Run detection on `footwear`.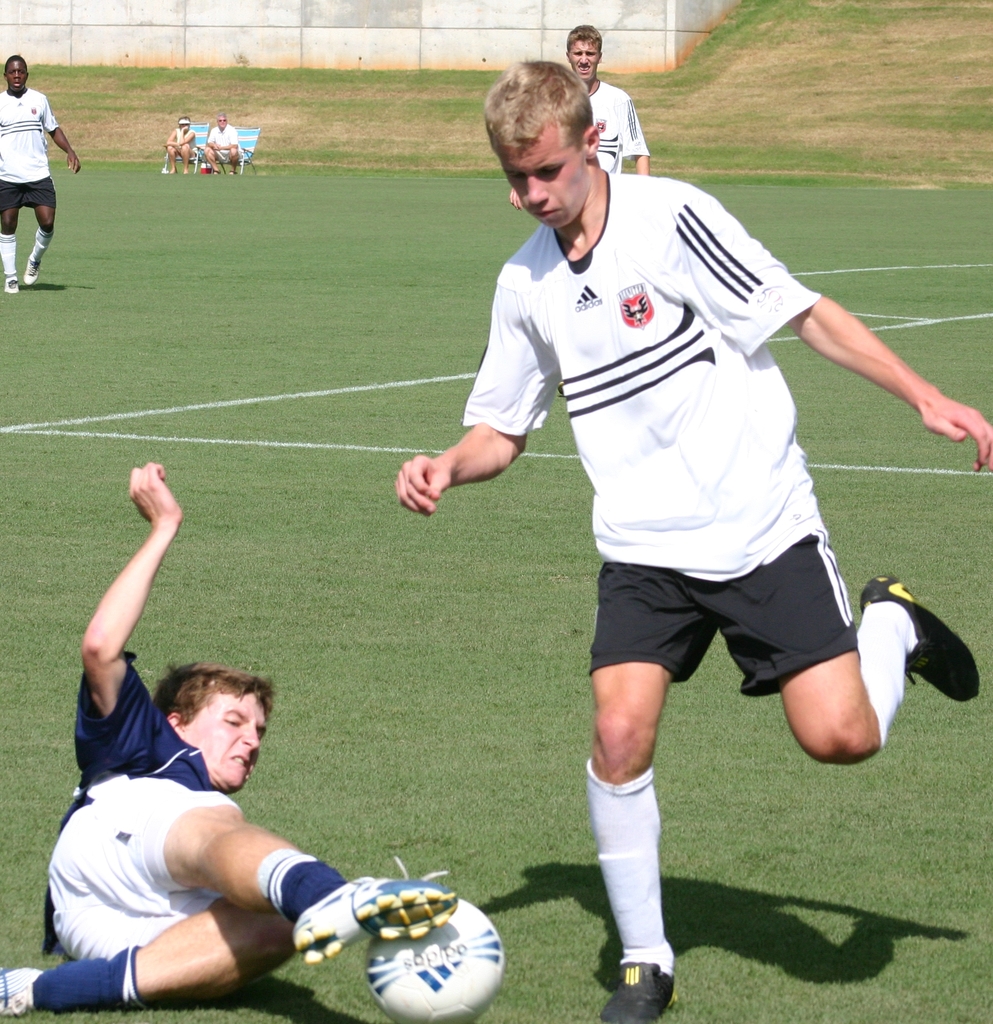
Result: x1=599 y1=957 x2=681 y2=1023.
